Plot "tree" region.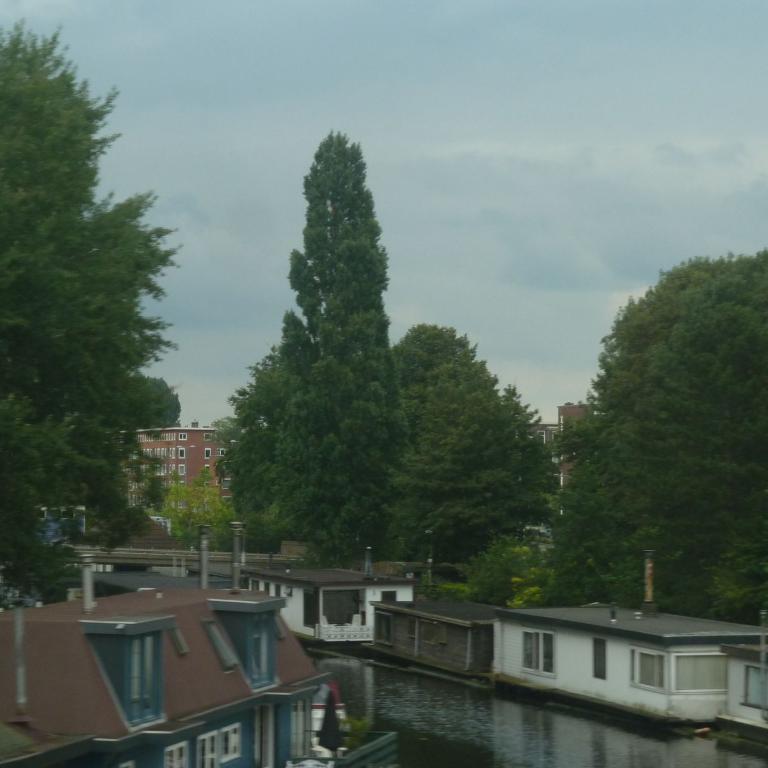
Plotted at [0, 12, 180, 549].
